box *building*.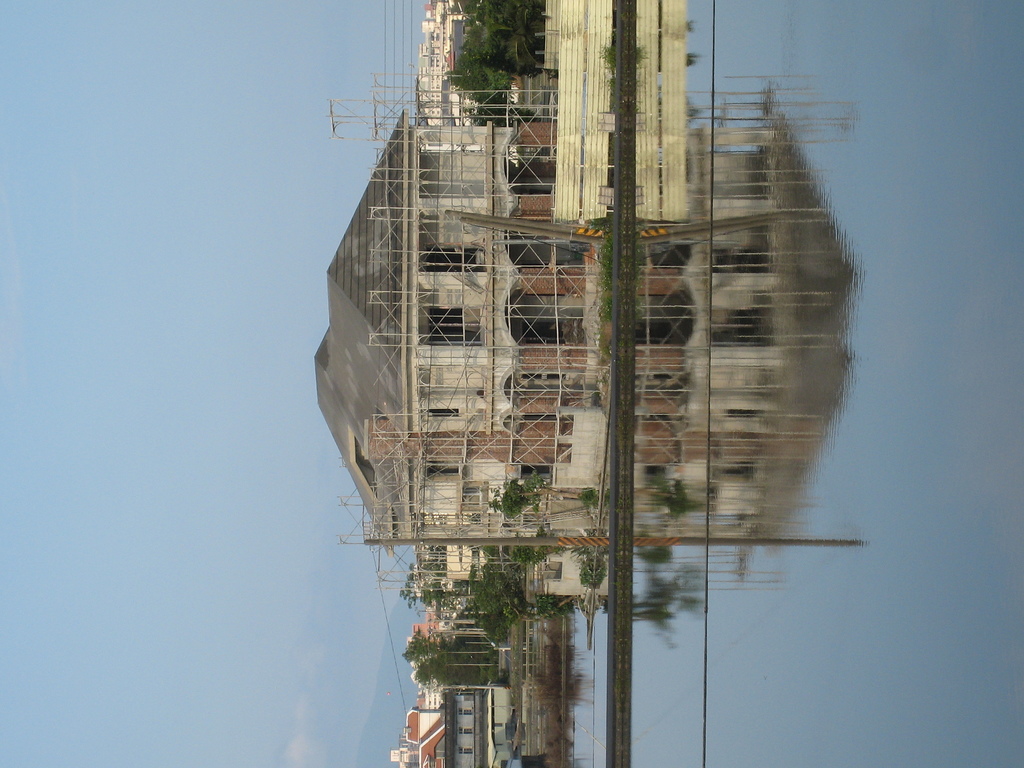
(317, 108, 609, 541).
